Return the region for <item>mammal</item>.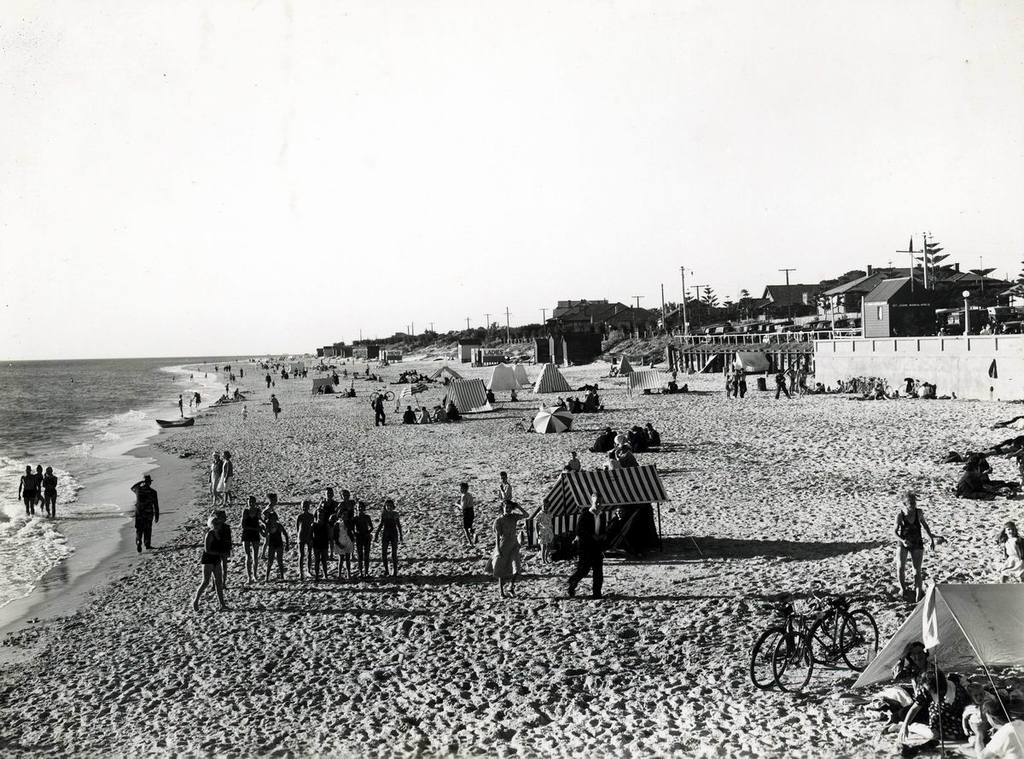
x1=486, y1=506, x2=527, y2=599.
